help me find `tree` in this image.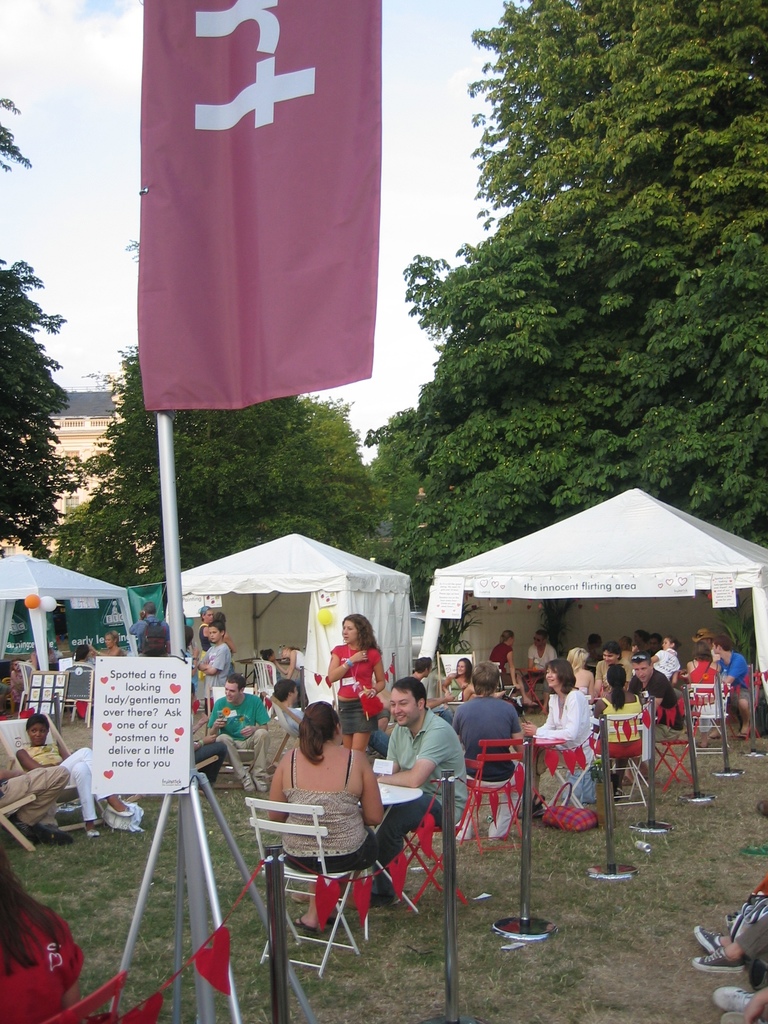
Found it: (x1=79, y1=339, x2=370, y2=566).
